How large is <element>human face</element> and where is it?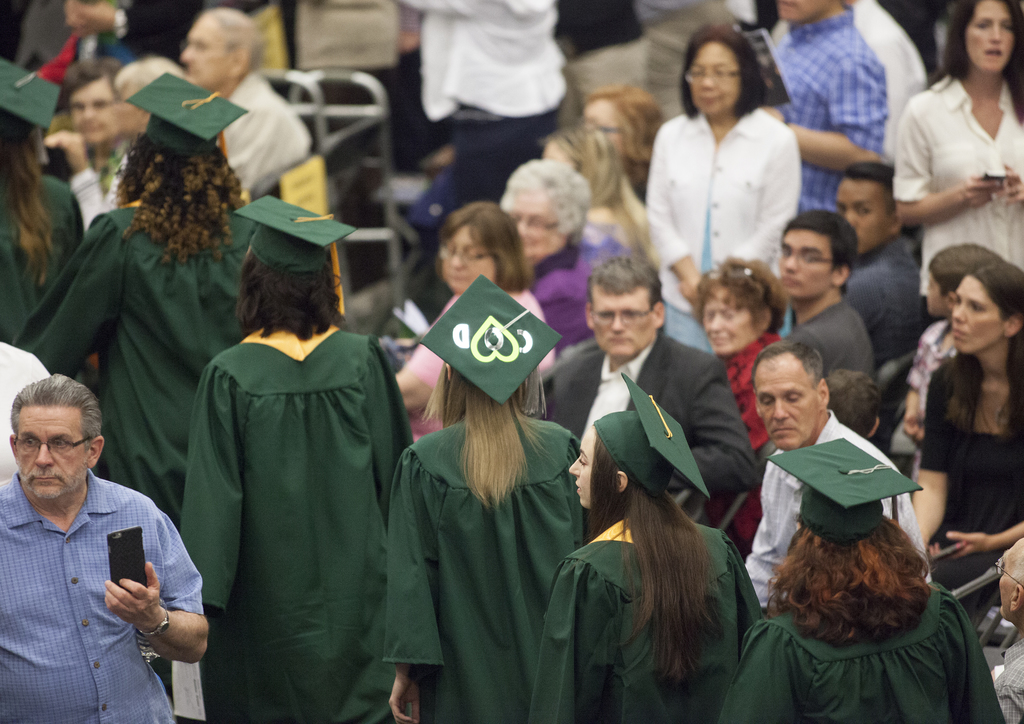
Bounding box: pyautogui.locateOnScreen(441, 227, 496, 293).
